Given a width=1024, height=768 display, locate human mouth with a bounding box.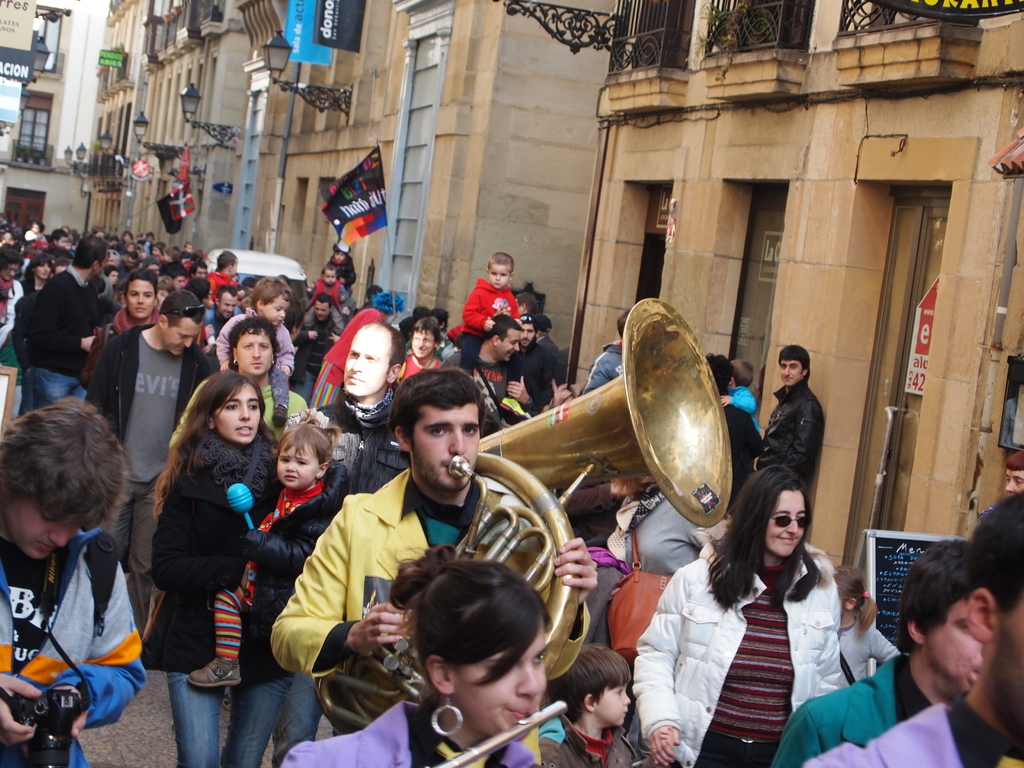
Located: [x1=131, y1=307, x2=147, y2=314].
